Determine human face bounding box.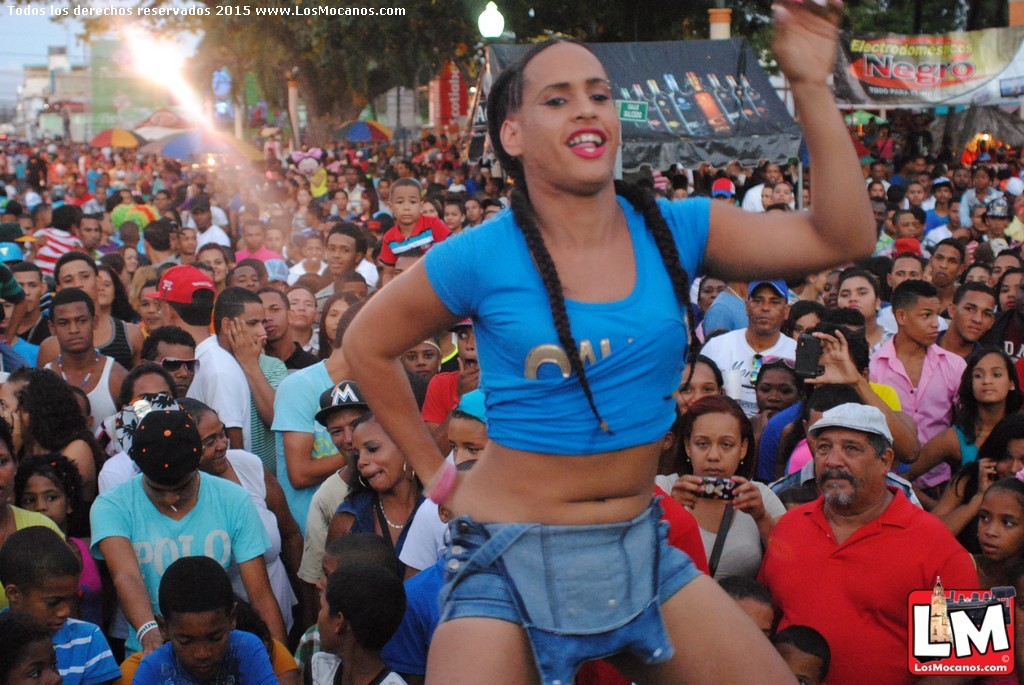
Determined: left=800, top=311, right=817, bottom=337.
